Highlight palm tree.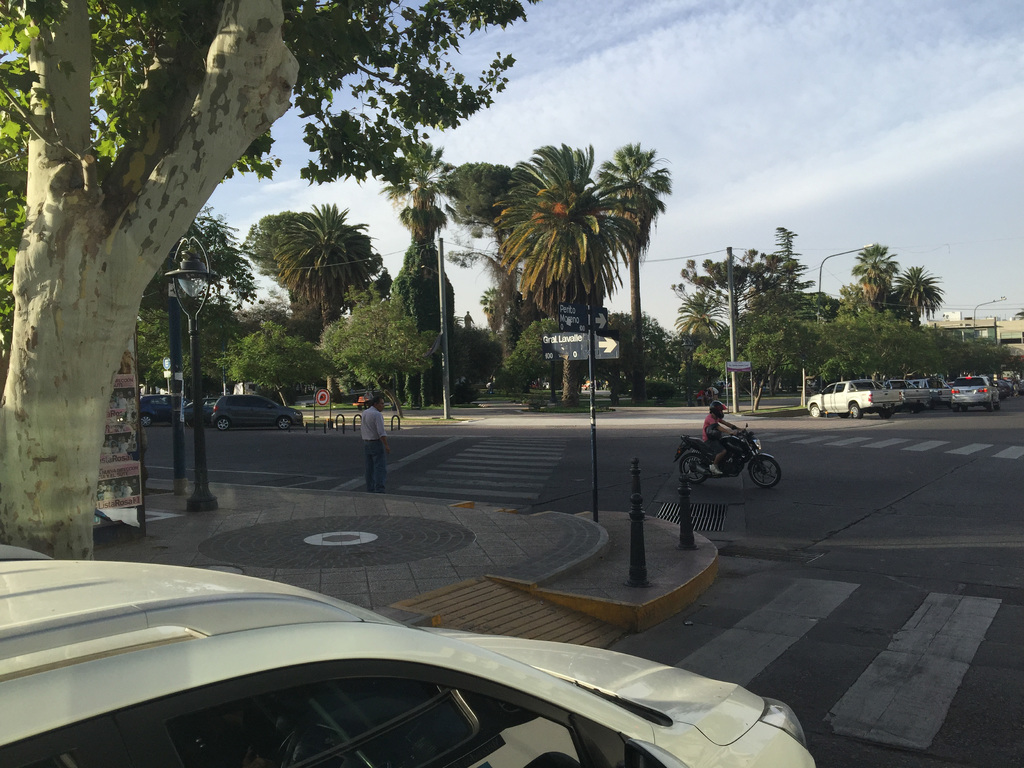
Highlighted region: (left=587, top=148, right=674, bottom=397).
